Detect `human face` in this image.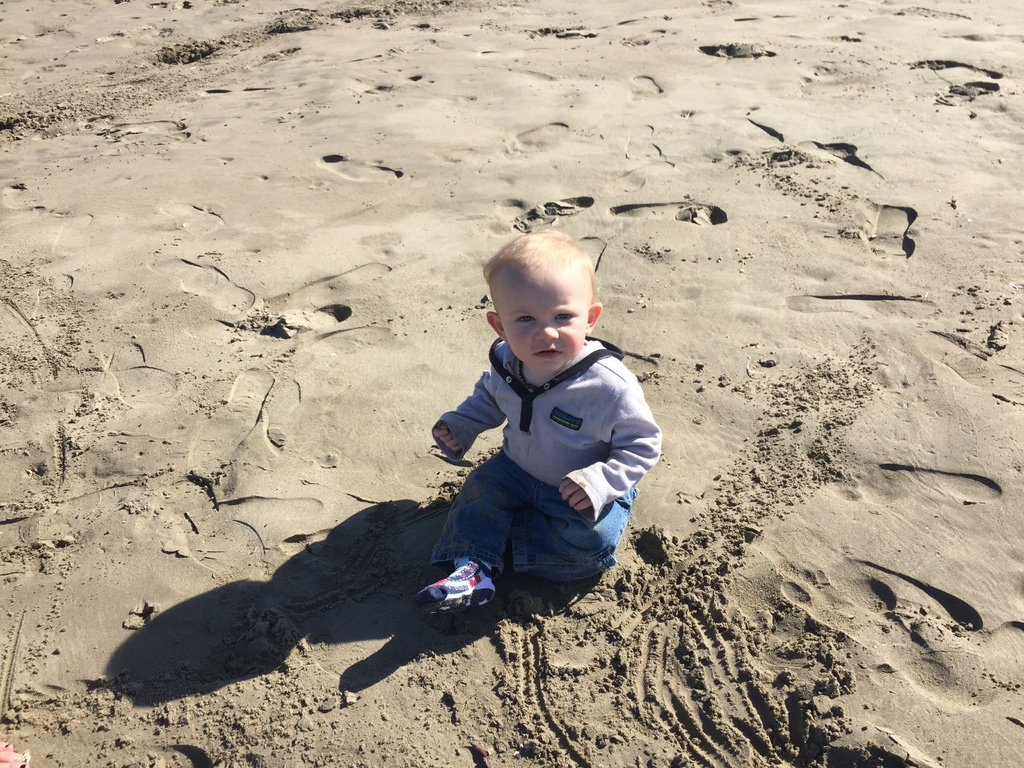
Detection: <region>499, 266, 591, 373</region>.
